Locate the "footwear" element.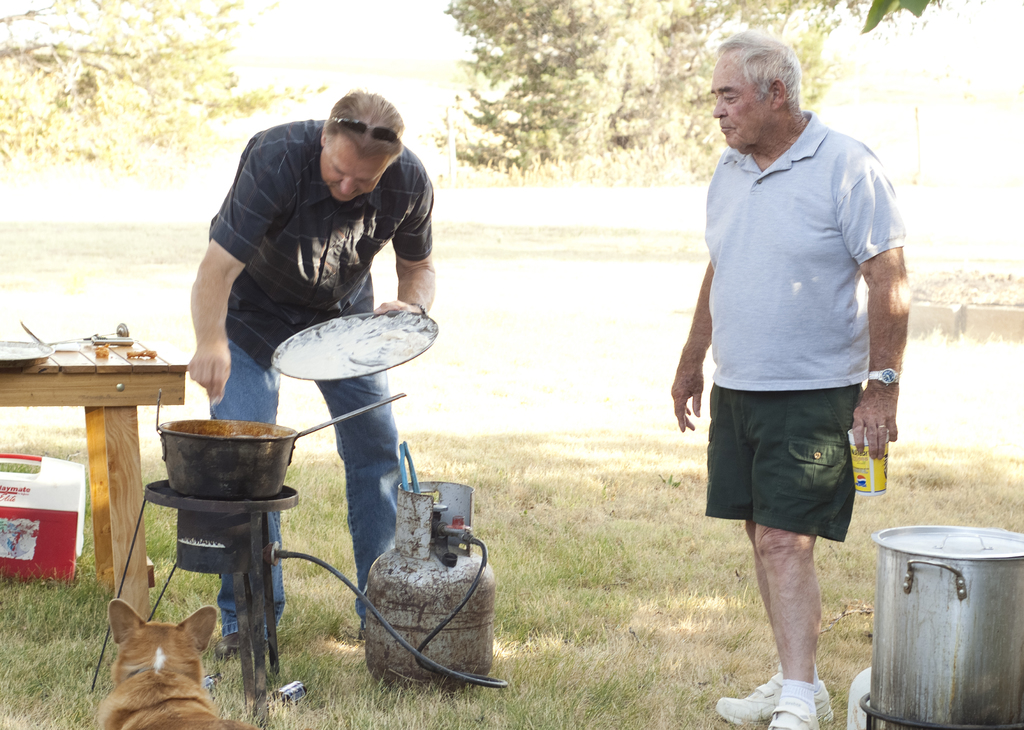
Element bbox: {"left": 216, "top": 627, "right": 270, "bottom": 667}.
